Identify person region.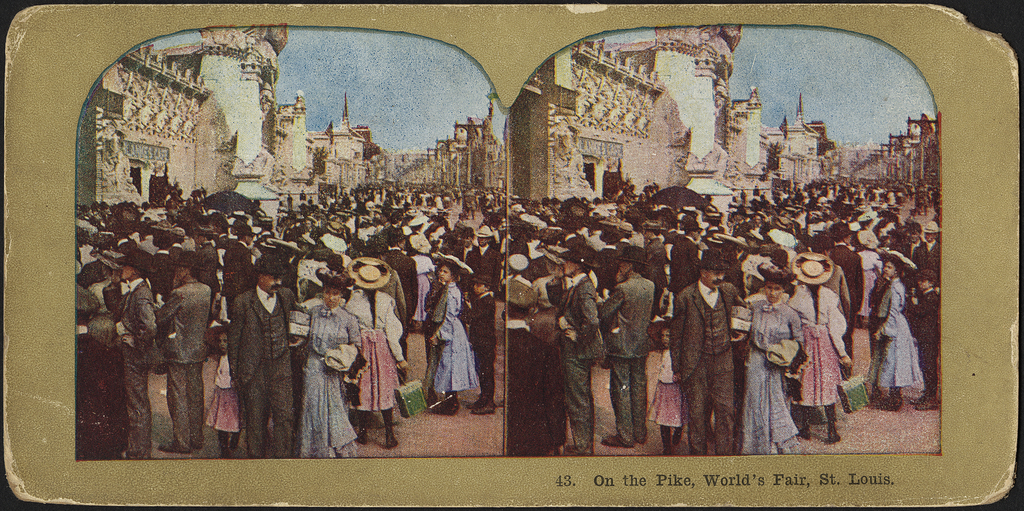
Region: 73 285 124 458.
